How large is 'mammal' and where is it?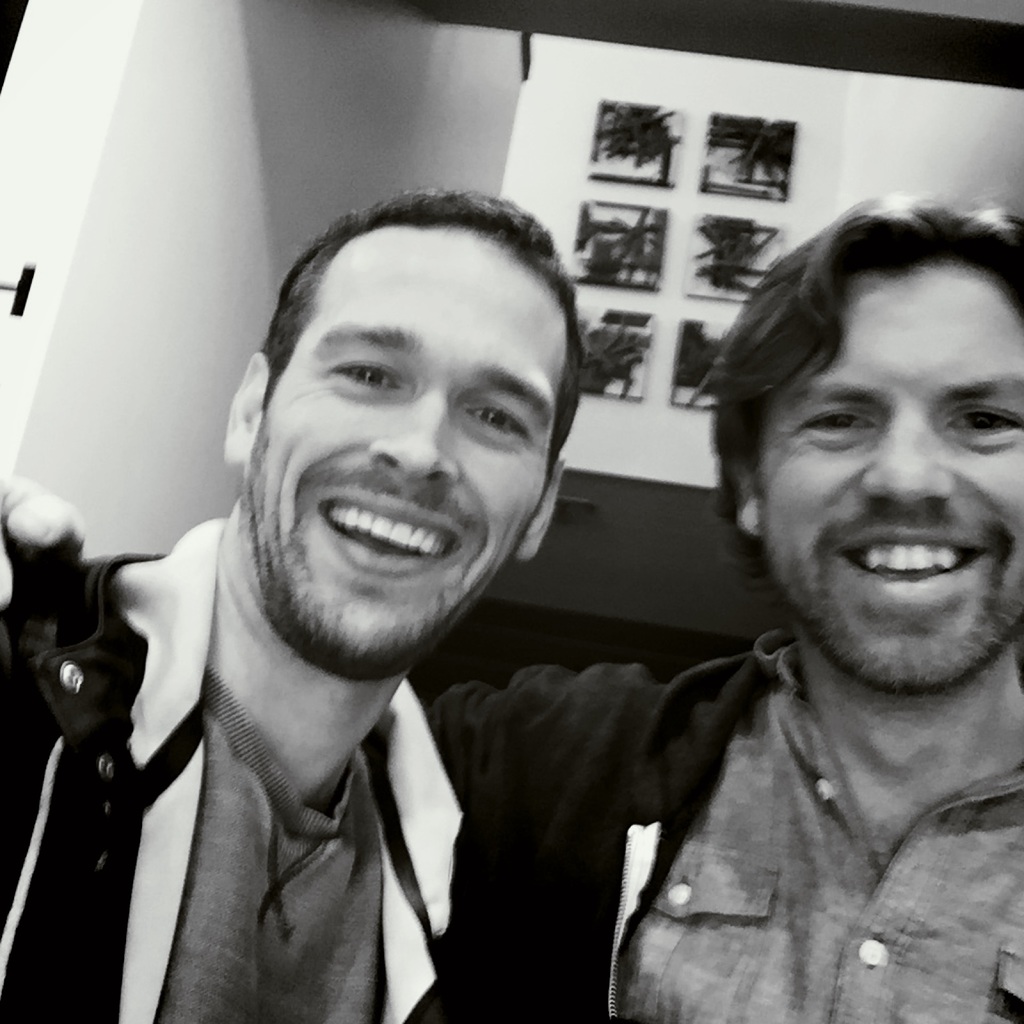
Bounding box: <region>0, 183, 1023, 1023</region>.
